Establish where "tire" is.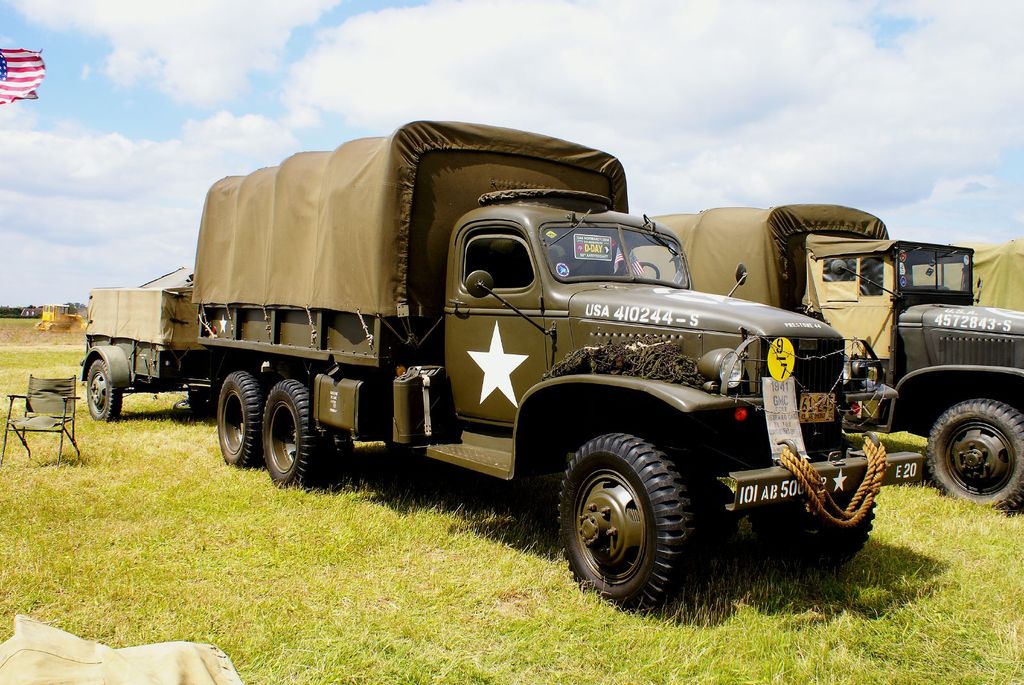
Established at <bbox>559, 430, 696, 614</bbox>.
